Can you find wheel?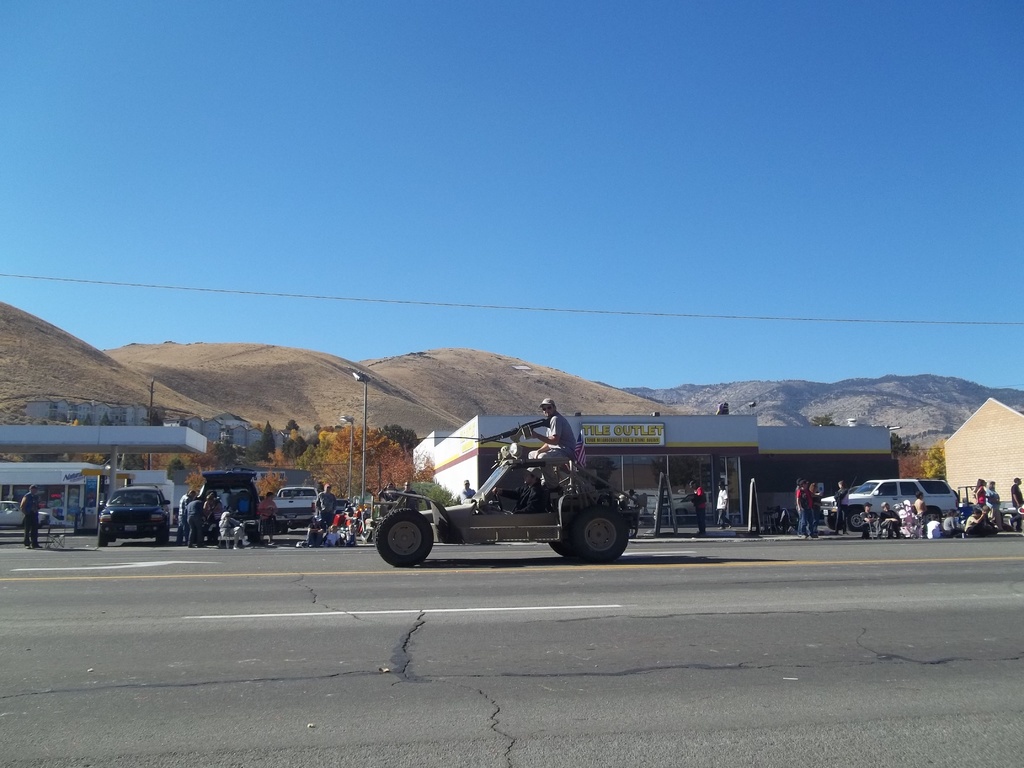
Yes, bounding box: locate(280, 524, 288, 534).
